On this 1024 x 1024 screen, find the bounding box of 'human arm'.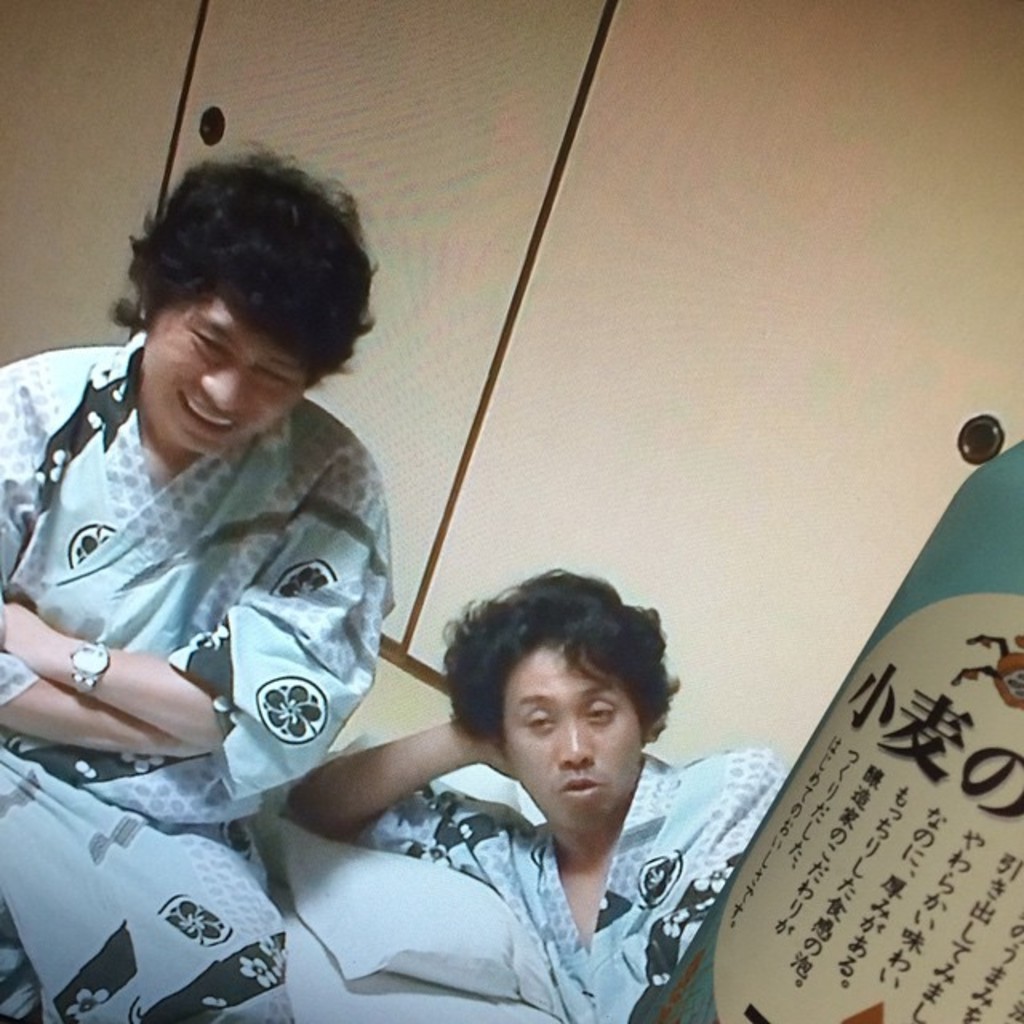
Bounding box: bbox(269, 702, 504, 901).
